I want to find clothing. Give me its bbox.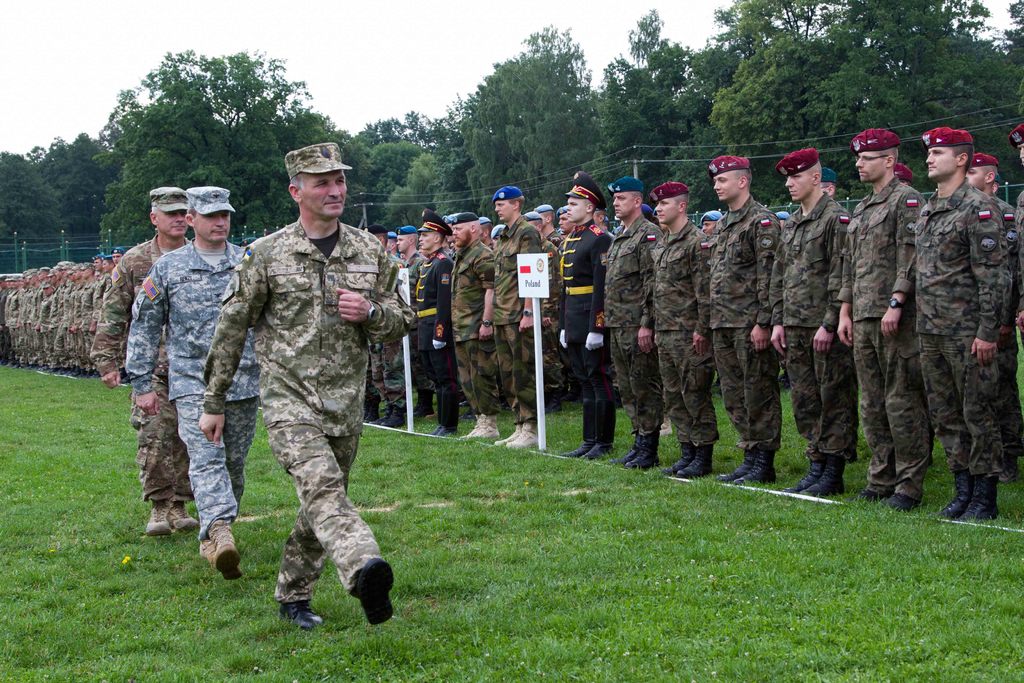
129/240/261/543.
